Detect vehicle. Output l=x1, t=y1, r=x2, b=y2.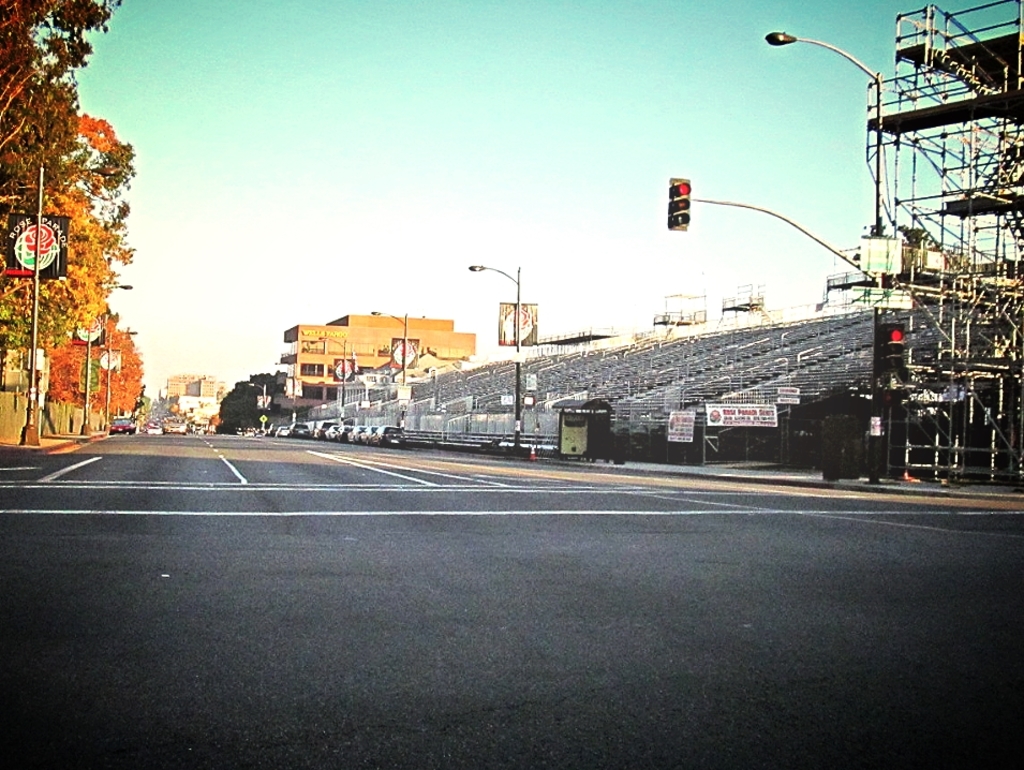
l=343, t=423, r=368, b=445.
